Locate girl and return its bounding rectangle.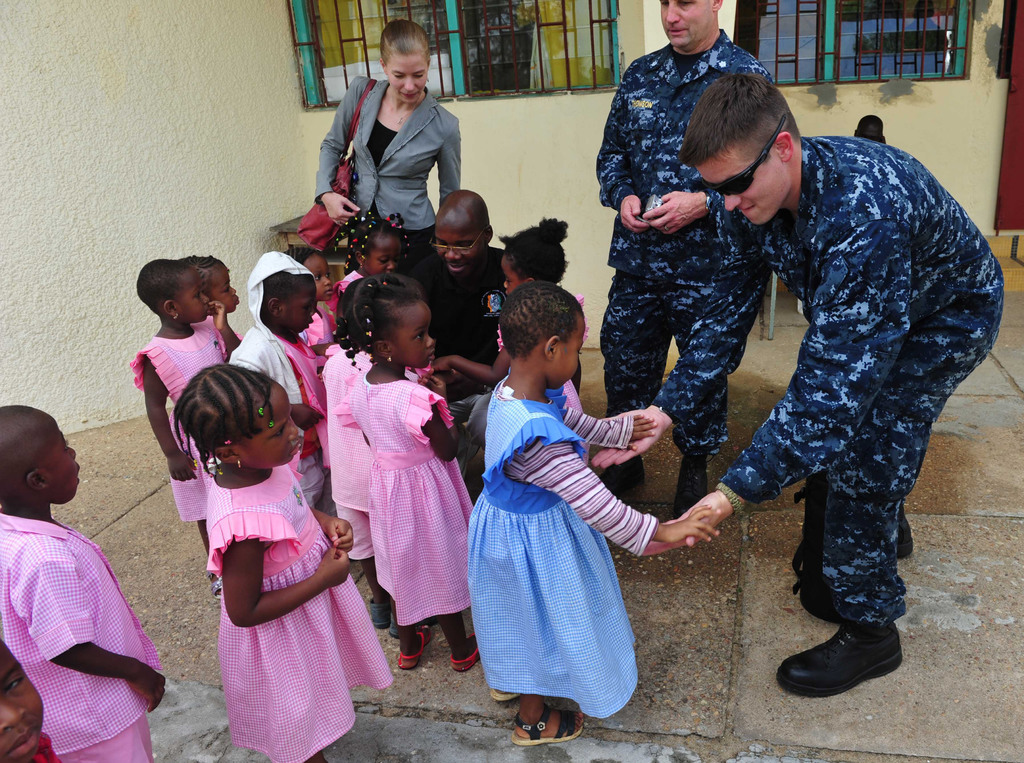
277,245,335,356.
